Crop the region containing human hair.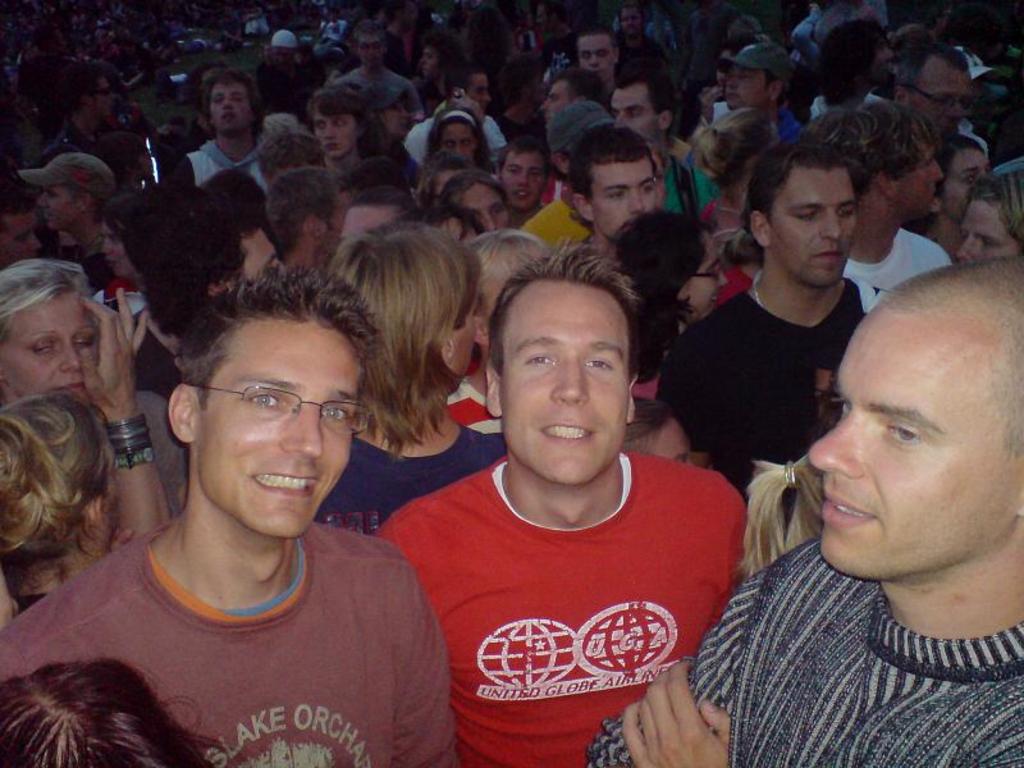
Crop region: detection(352, 184, 422, 219).
